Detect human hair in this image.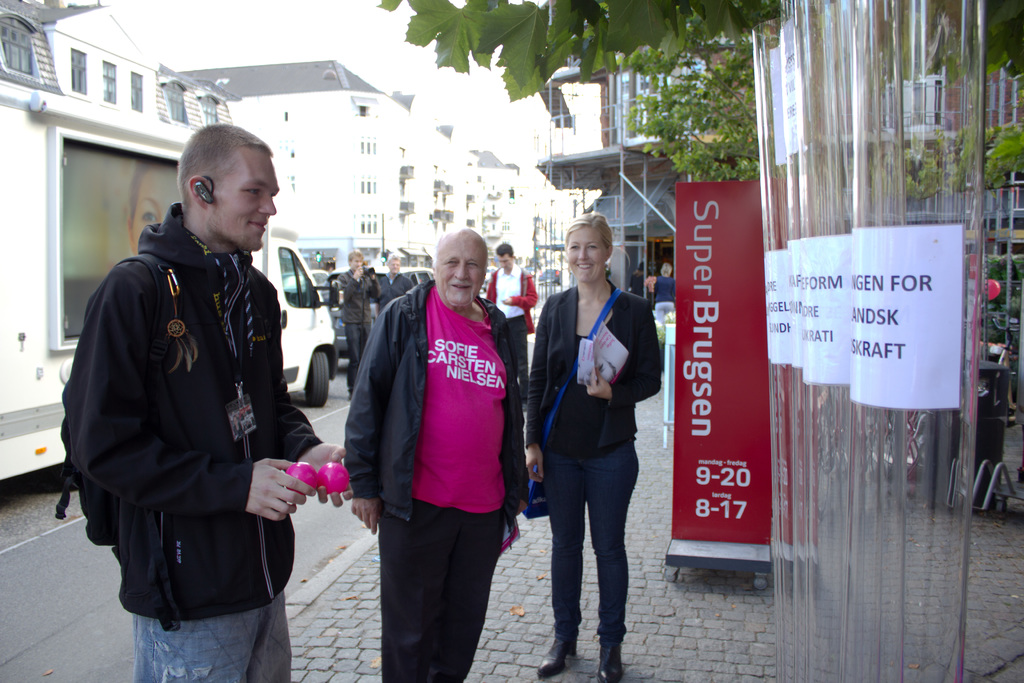
Detection: {"x1": 497, "y1": 242, "x2": 516, "y2": 257}.
